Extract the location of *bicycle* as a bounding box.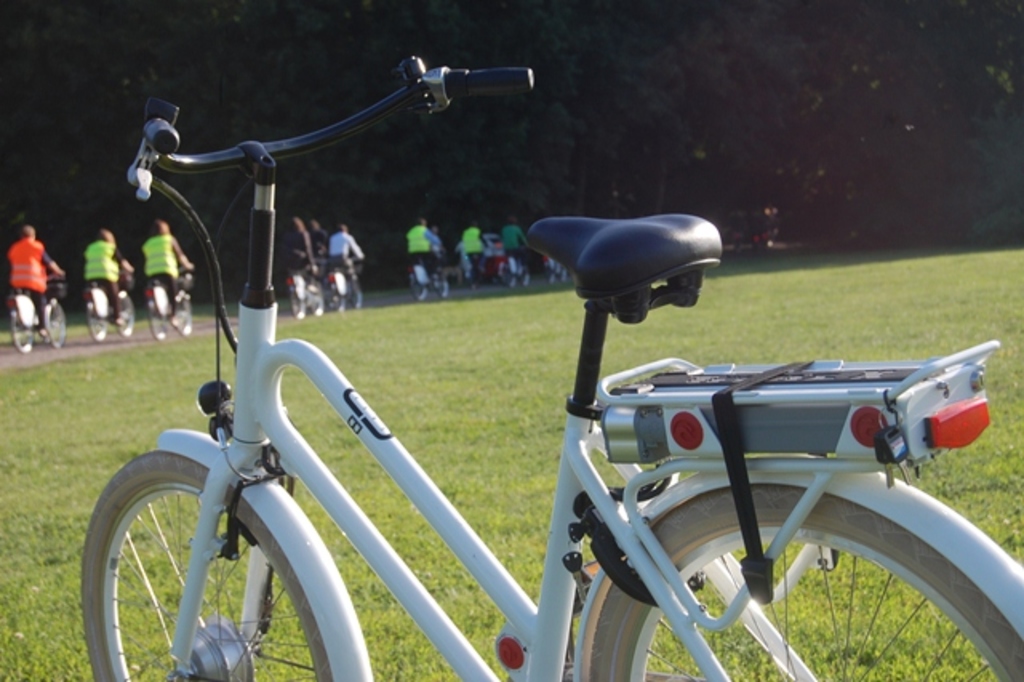
crop(83, 266, 133, 343).
